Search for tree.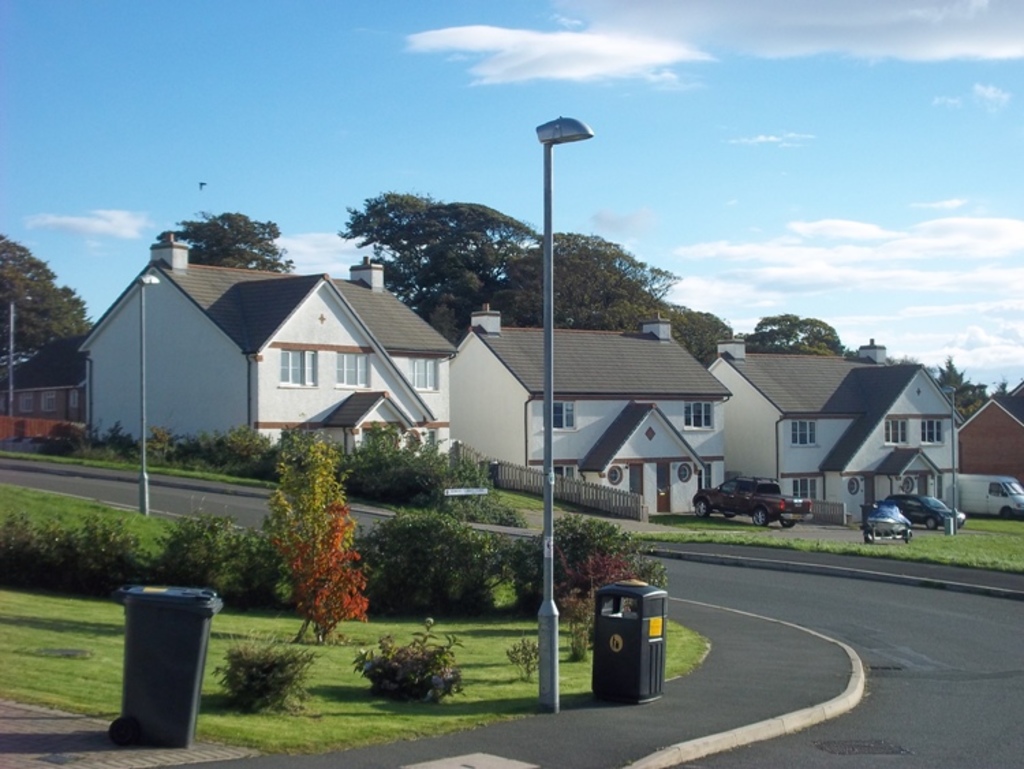
Found at [x1=152, y1=199, x2=299, y2=273].
